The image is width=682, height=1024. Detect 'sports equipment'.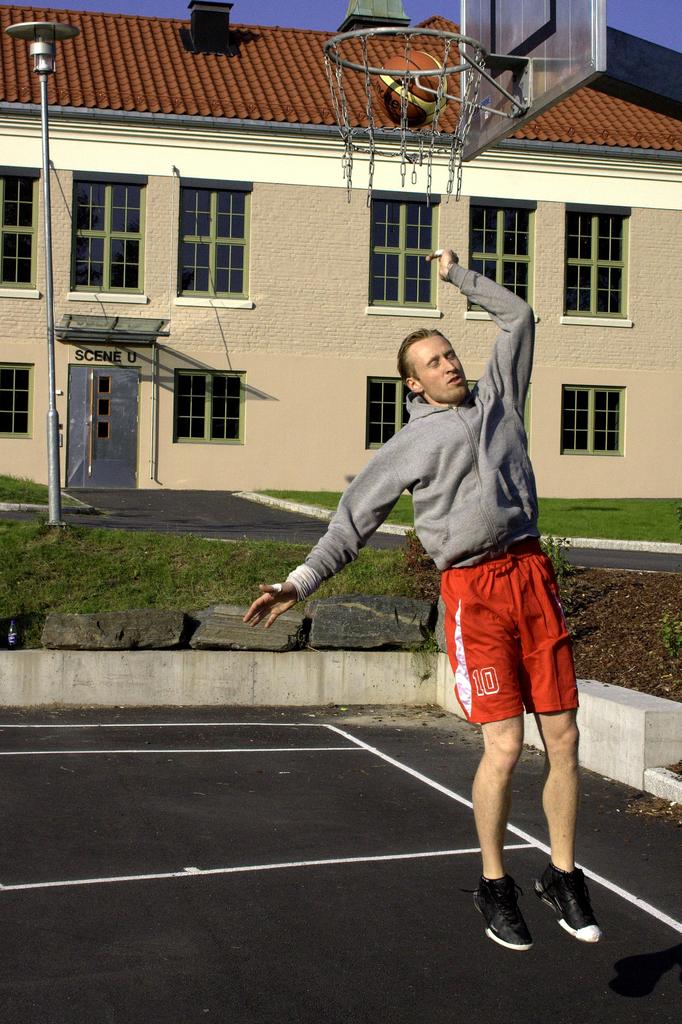
Detection: <region>473, 876, 533, 954</region>.
